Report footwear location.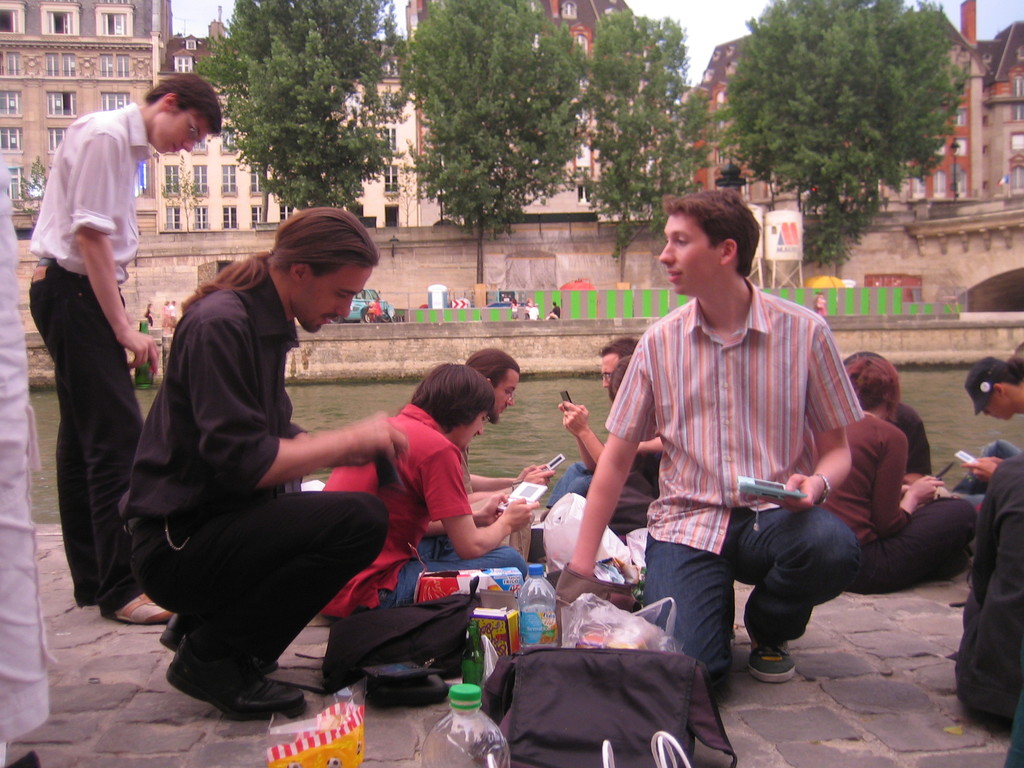
Report: bbox(175, 657, 298, 731).
